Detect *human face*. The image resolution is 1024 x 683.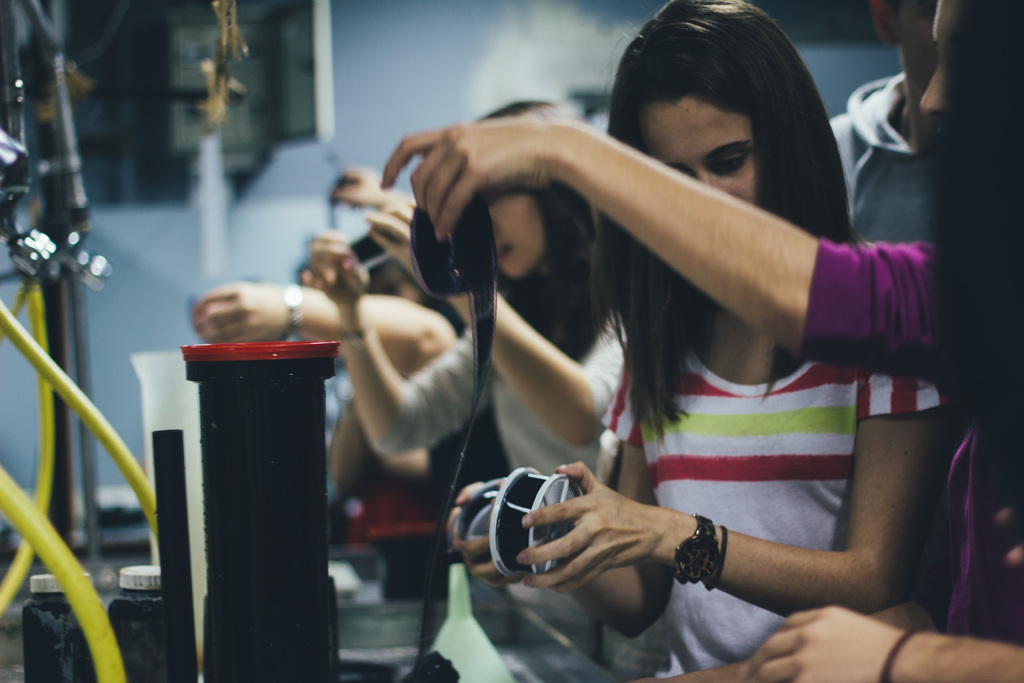
region(913, 0, 951, 118).
